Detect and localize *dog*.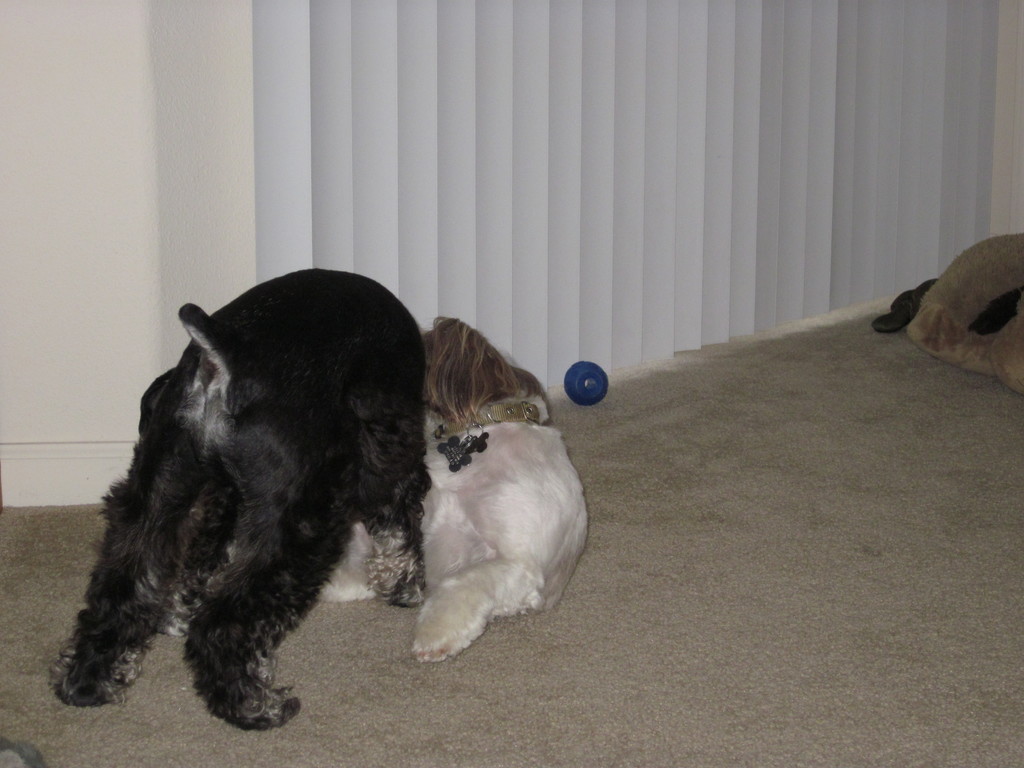
Localized at (874, 278, 1023, 337).
